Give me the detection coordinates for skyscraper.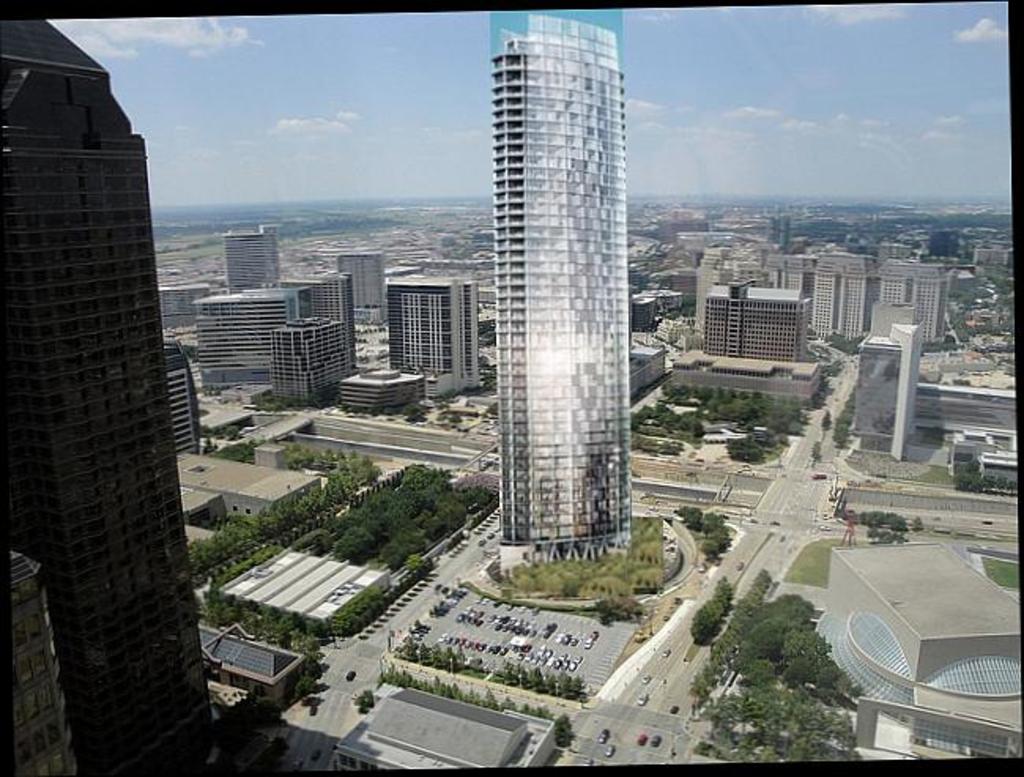
[left=3, top=16, right=214, bottom=775].
